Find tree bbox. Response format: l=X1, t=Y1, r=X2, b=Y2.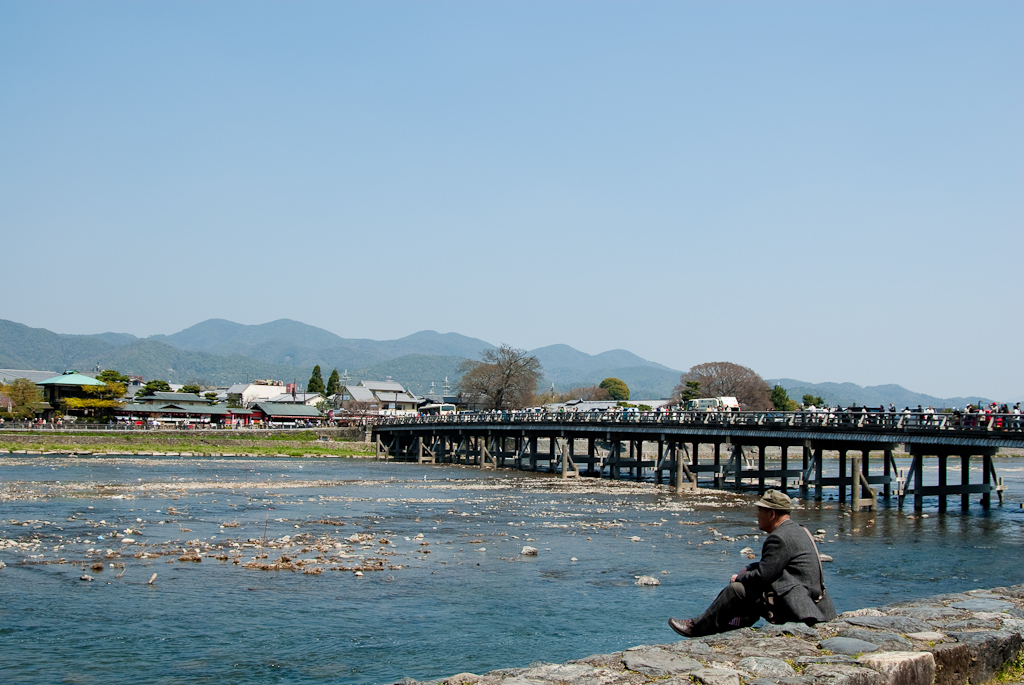
l=682, t=365, r=768, b=418.
